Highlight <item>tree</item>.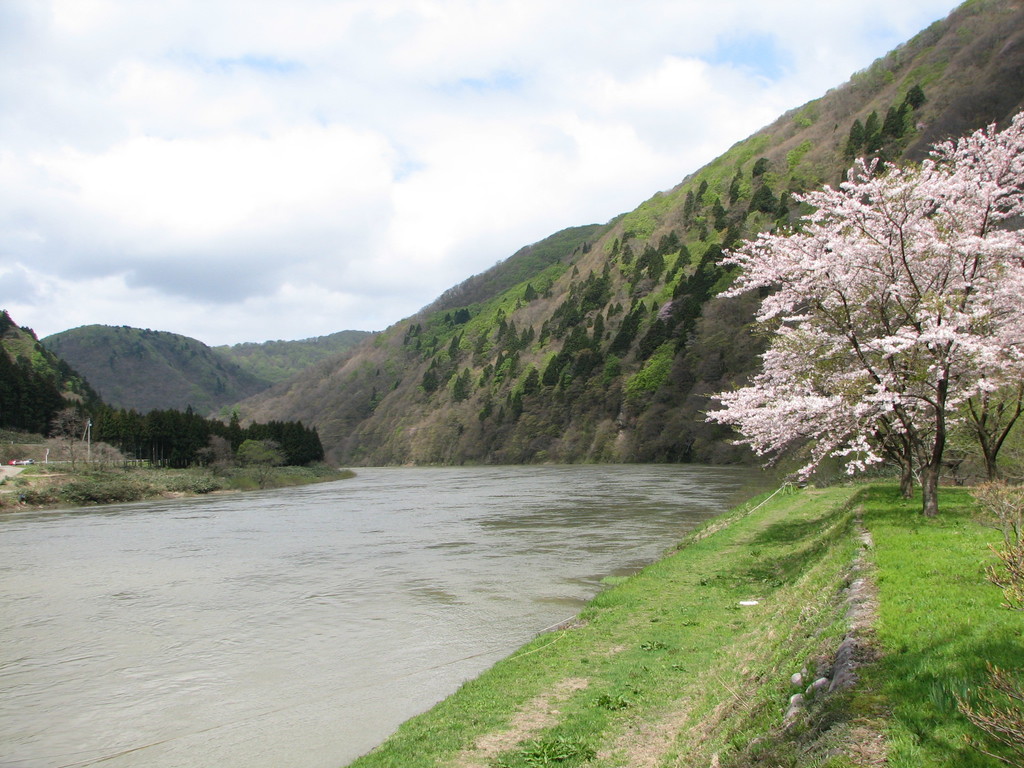
Highlighted region: <bbox>452, 368, 472, 400</bbox>.
